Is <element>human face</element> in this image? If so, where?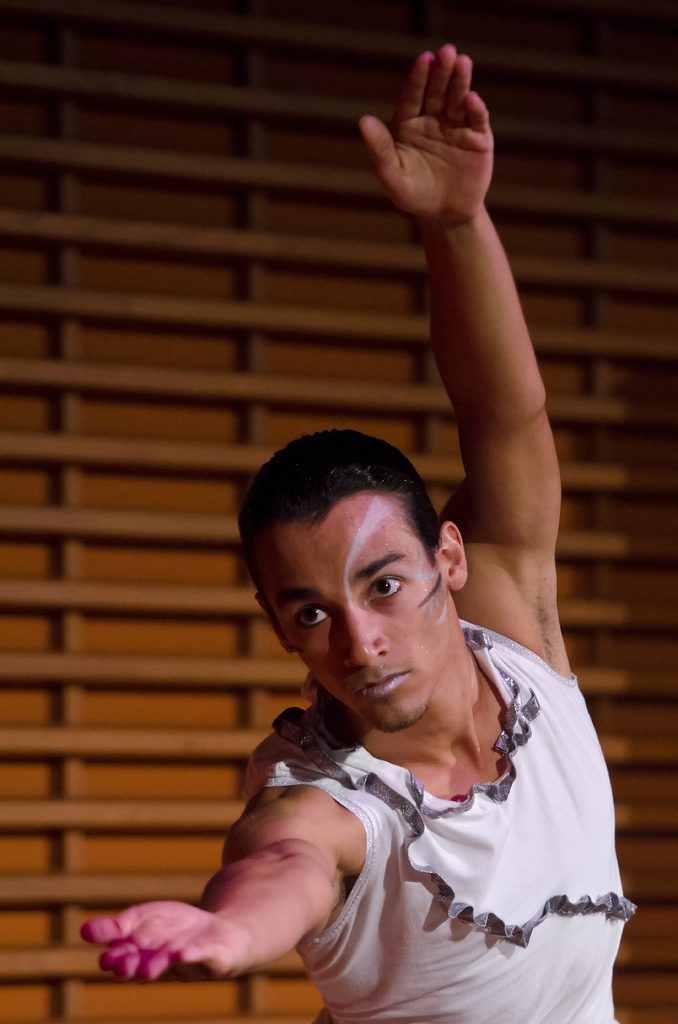
Yes, at 259,498,443,735.
